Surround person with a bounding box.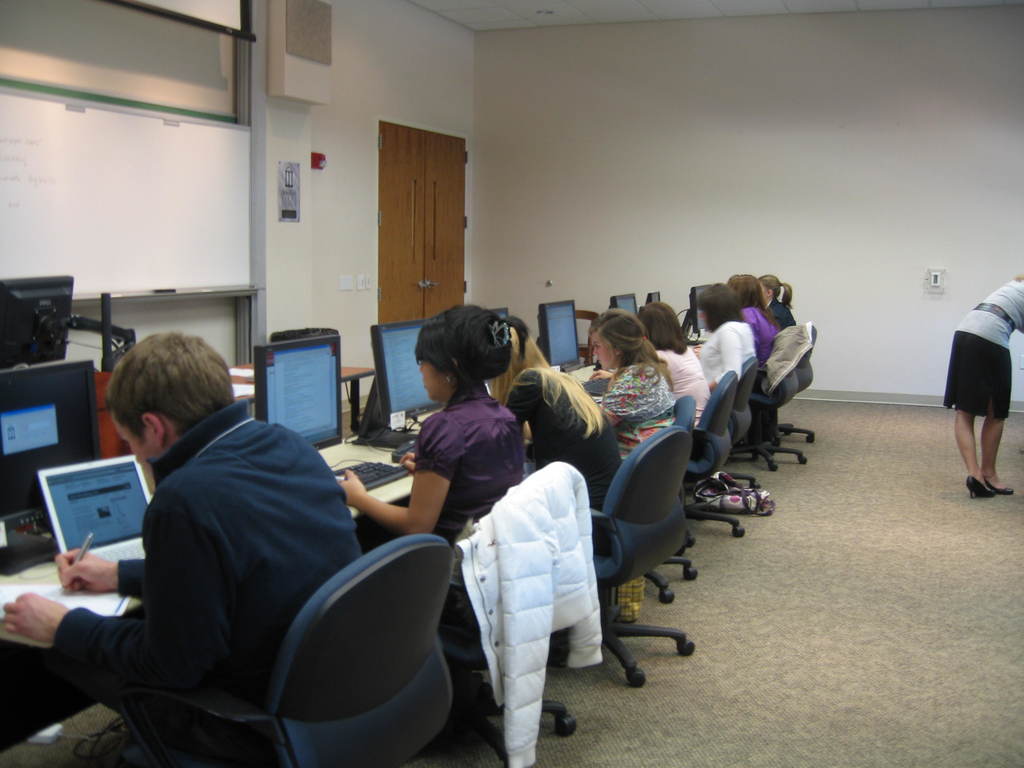
[left=767, top=276, right=801, bottom=324].
